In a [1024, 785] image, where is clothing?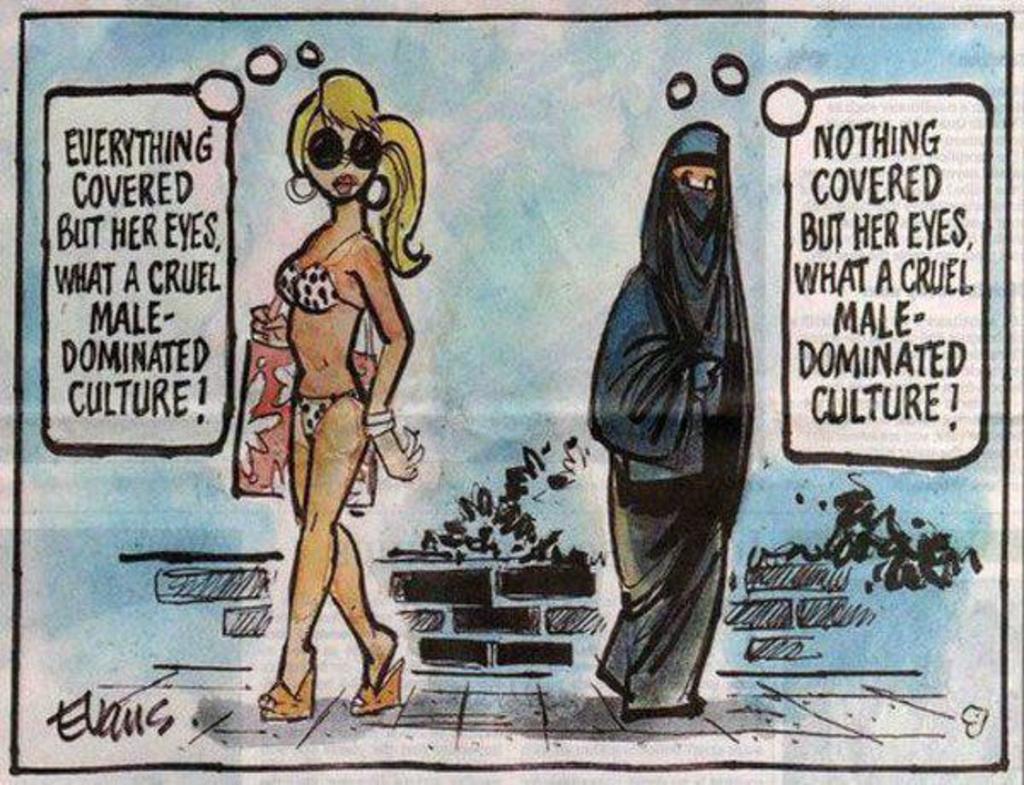
box=[297, 389, 365, 451].
